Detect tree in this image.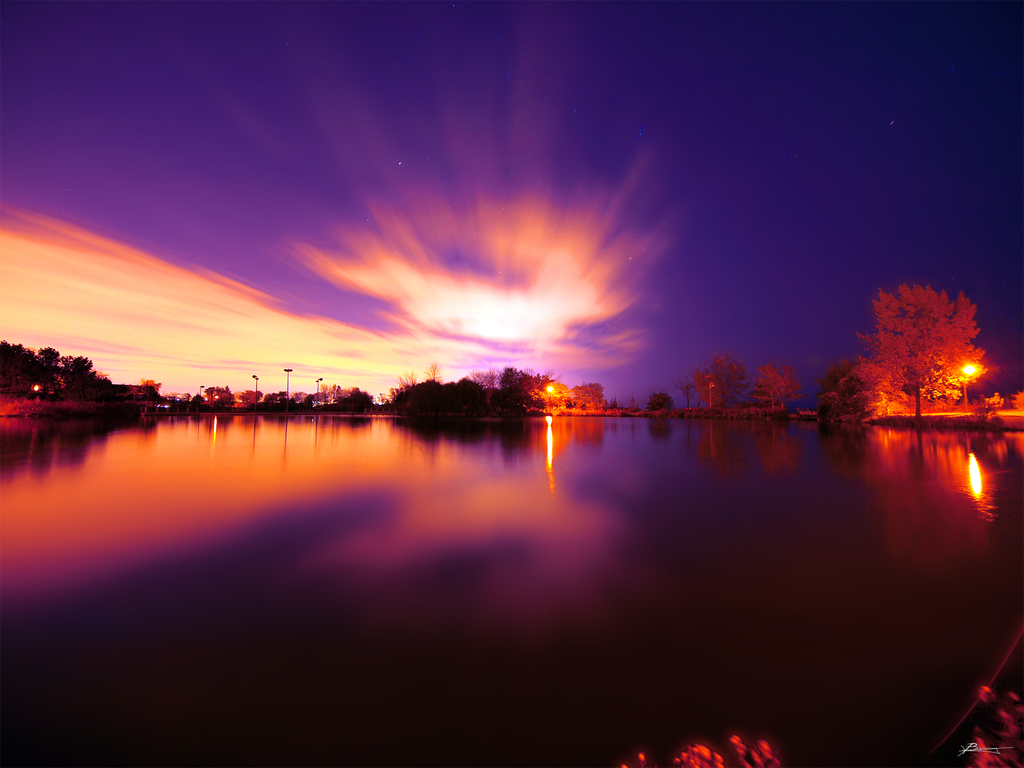
Detection: <bbox>122, 378, 163, 404</bbox>.
